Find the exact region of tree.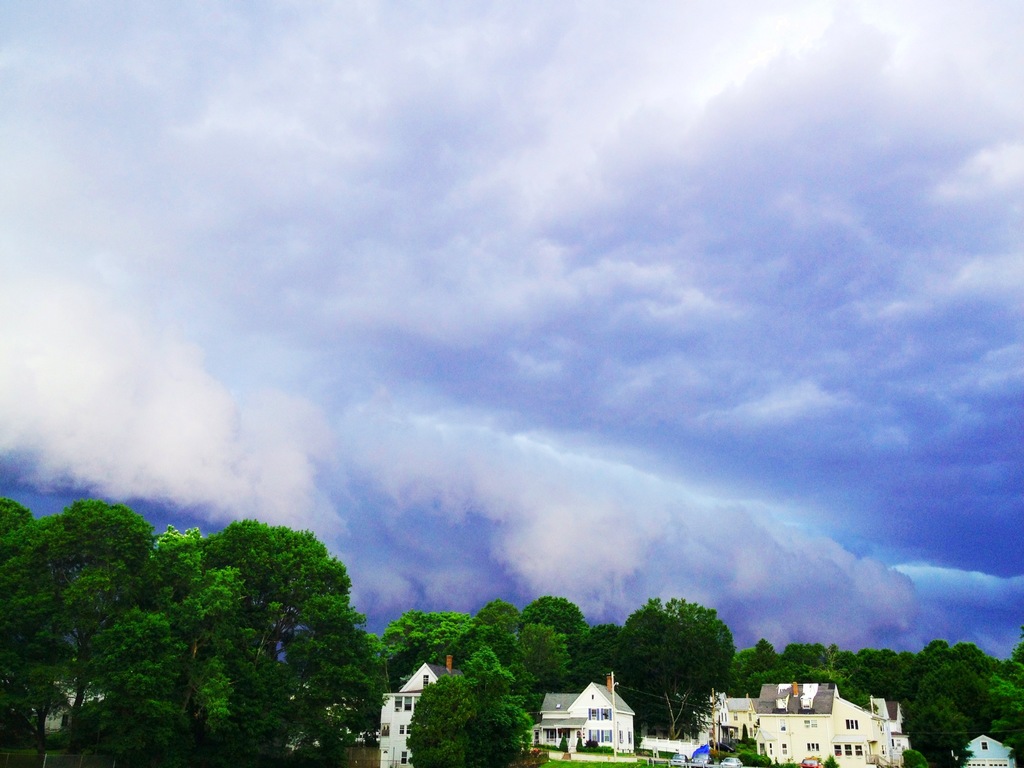
Exact region: box(618, 598, 744, 733).
